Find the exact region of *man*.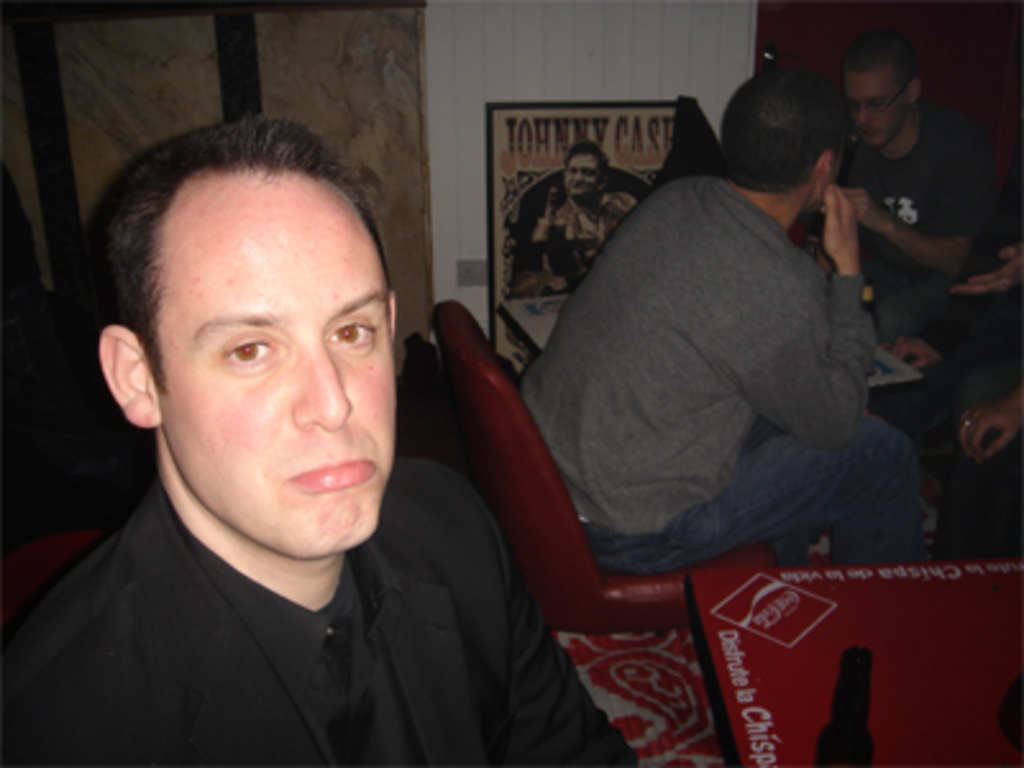
Exact region: x1=515, y1=143, x2=632, y2=300.
